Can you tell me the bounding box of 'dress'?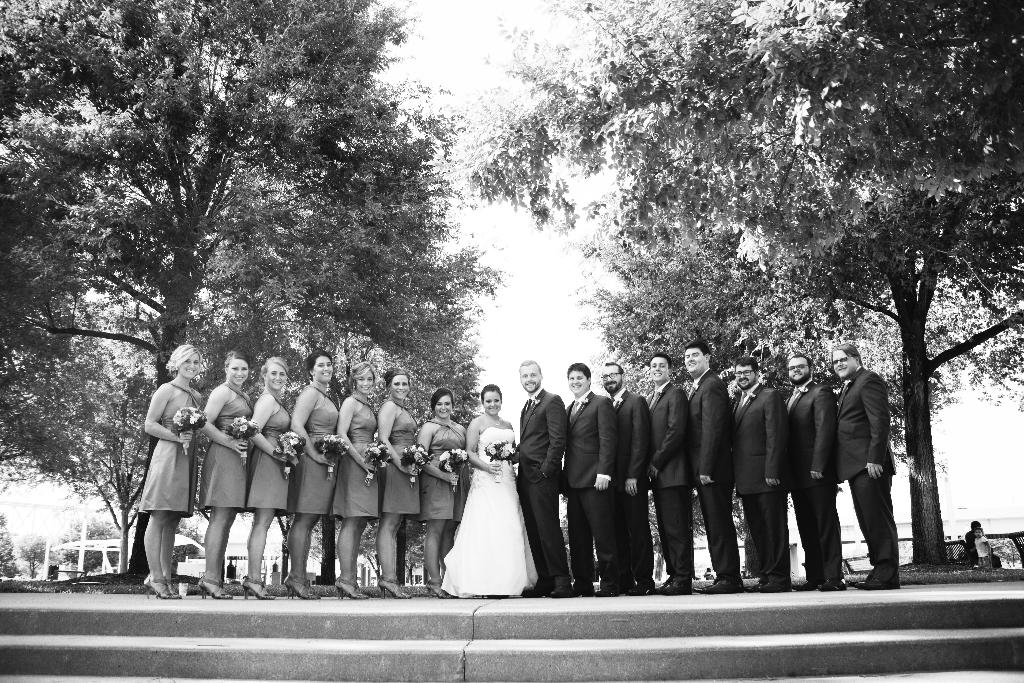
[438, 428, 538, 599].
